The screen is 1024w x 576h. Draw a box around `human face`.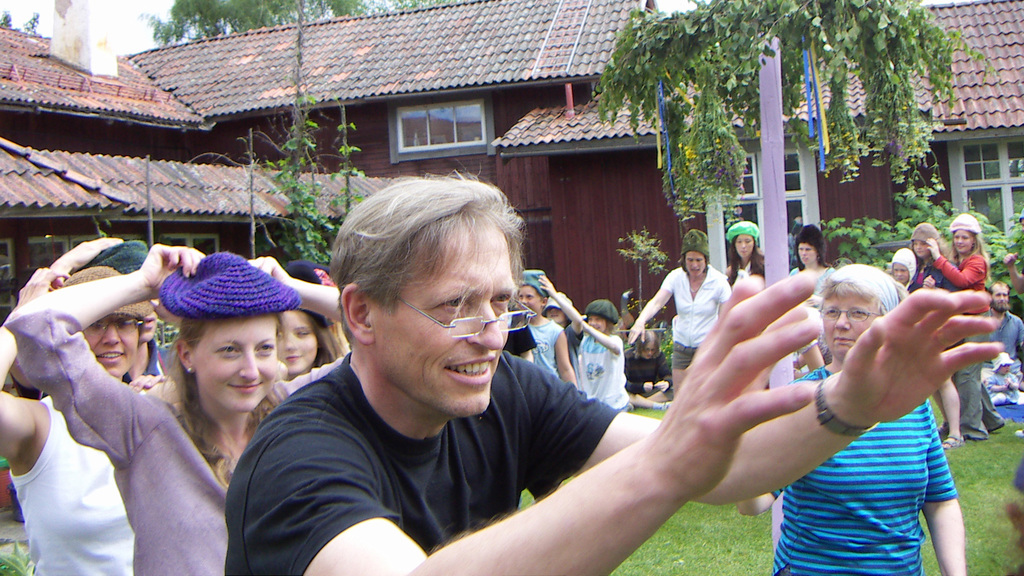
[383,217,515,420].
